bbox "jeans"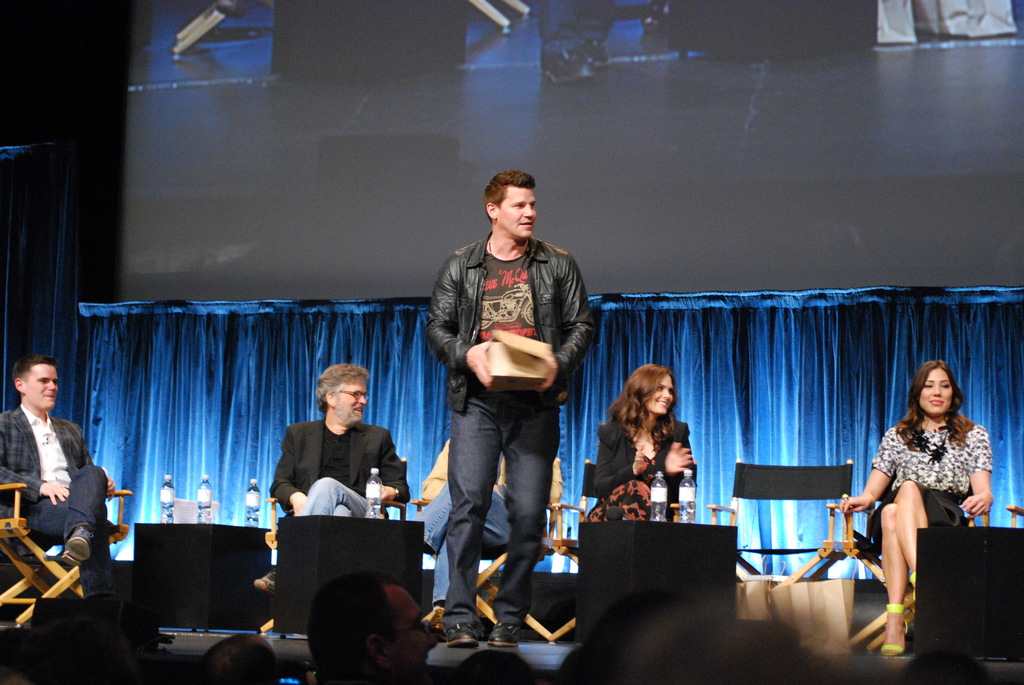
[x1=436, y1=416, x2=552, y2=650]
